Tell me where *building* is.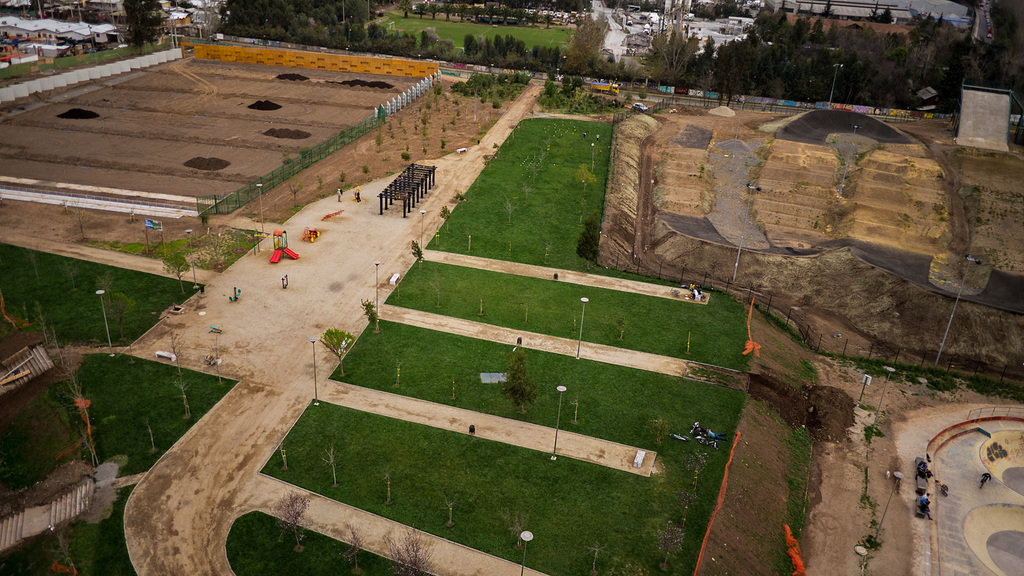
*building* is at BBox(764, 0, 803, 15).
